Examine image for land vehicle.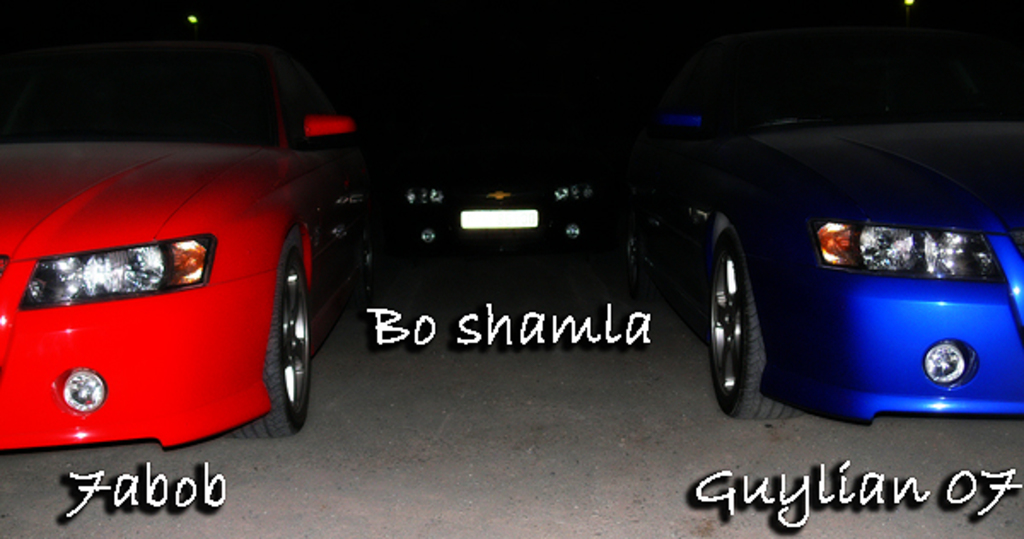
Examination result: box=[616, 15, 1021, 423].
